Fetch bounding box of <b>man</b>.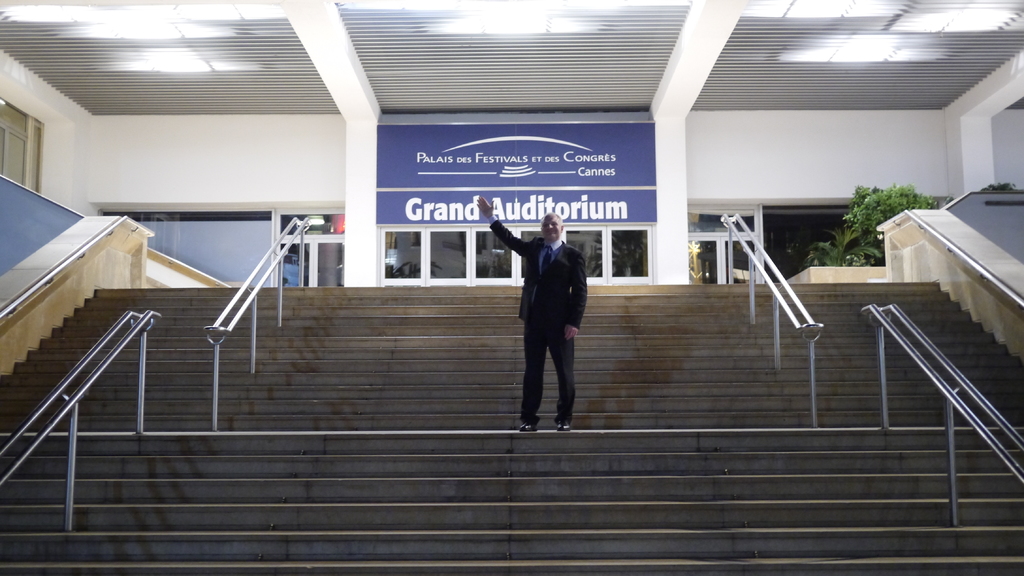
Bbox: bbox=[509, 209, 589, 428].
